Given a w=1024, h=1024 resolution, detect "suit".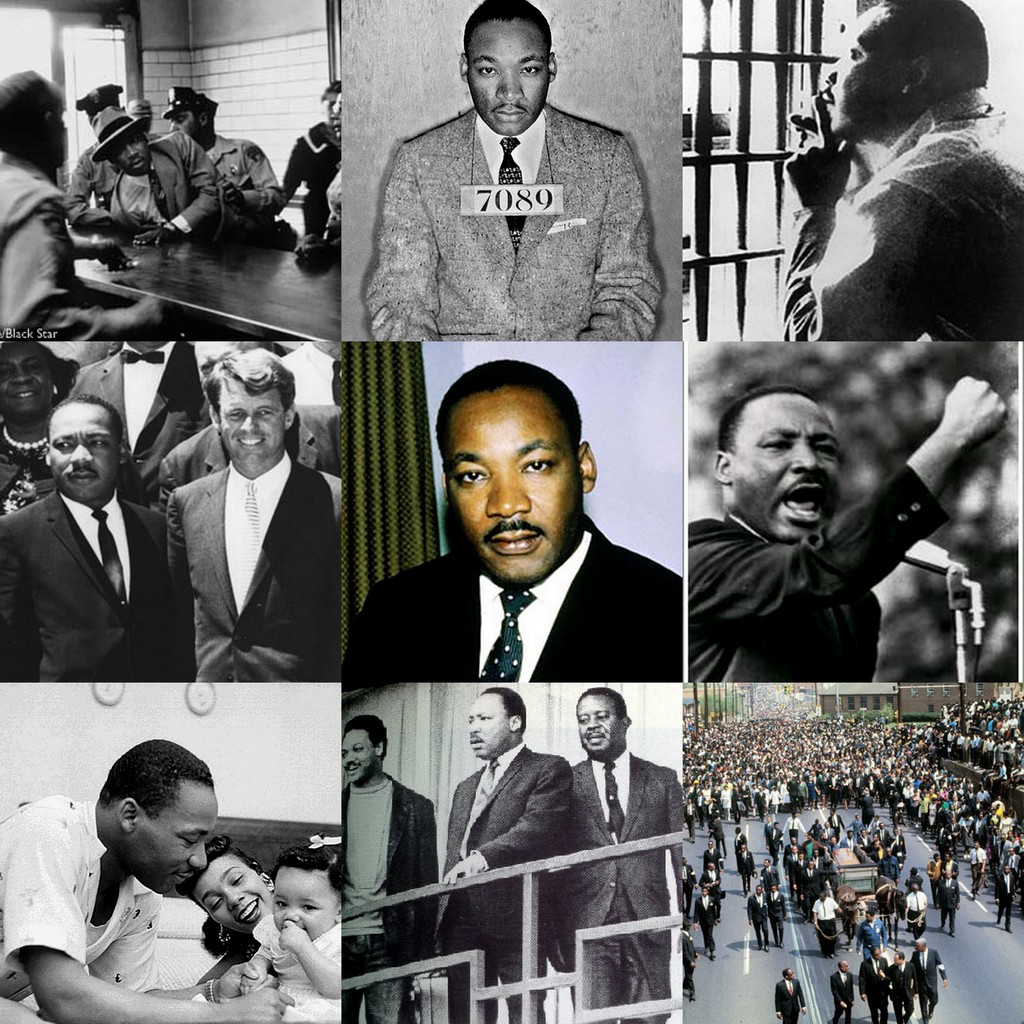
[x1=826, y1=778, x2=838, y2=804].
